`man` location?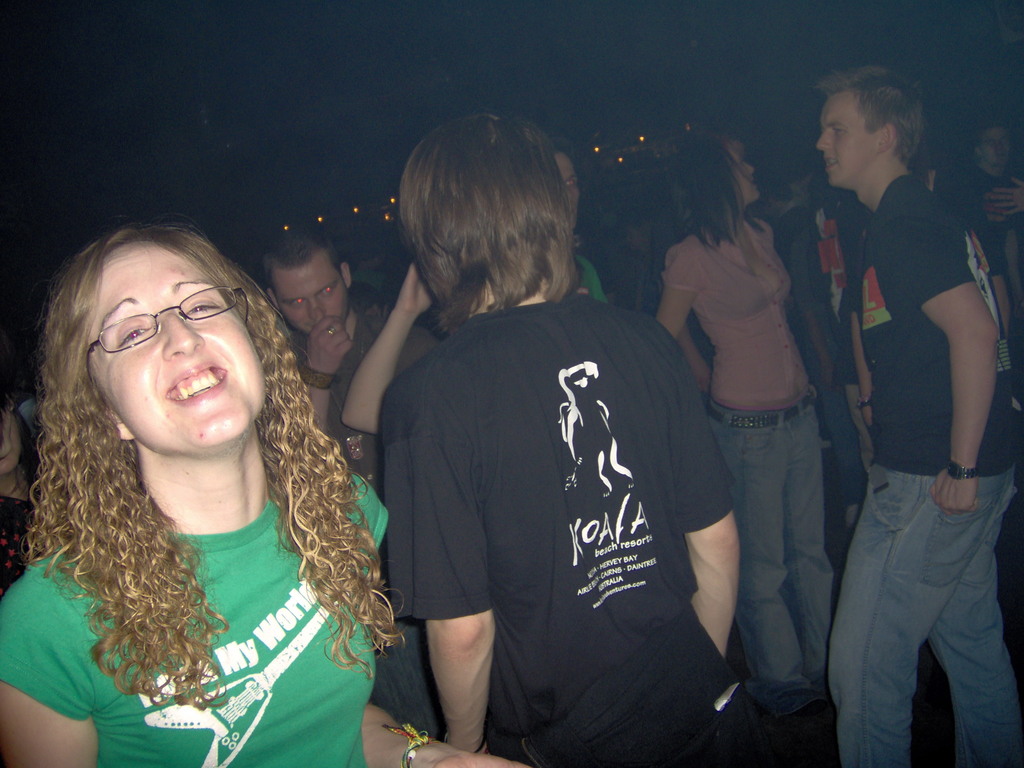
(788, 57, 1012, 742)
